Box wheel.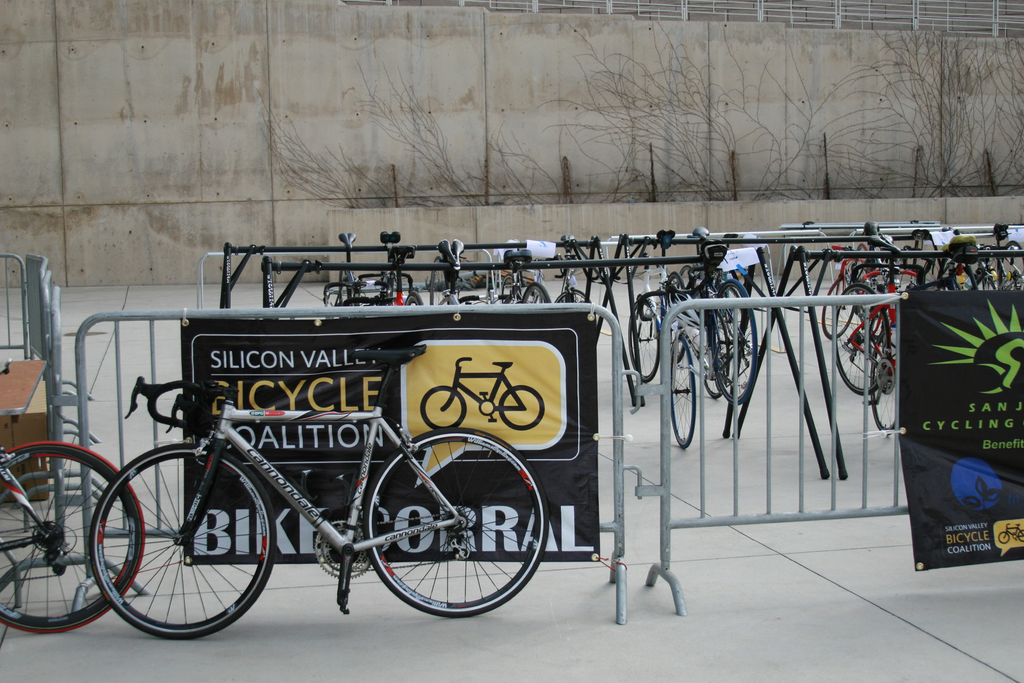
<region>625, 302, 659, 381</region>.
